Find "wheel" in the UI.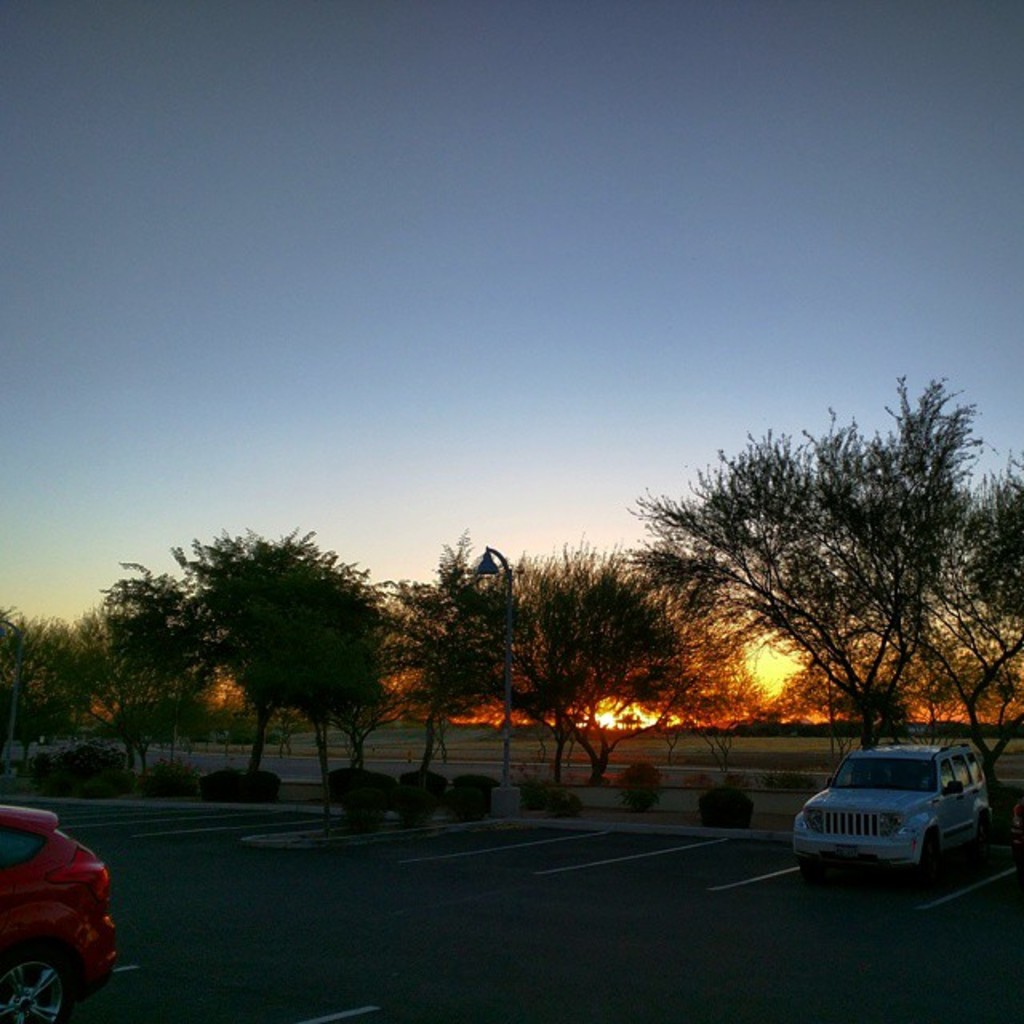
UI element at {"left": 795, "top": 861, "right": 824, "bottom": 878}.
